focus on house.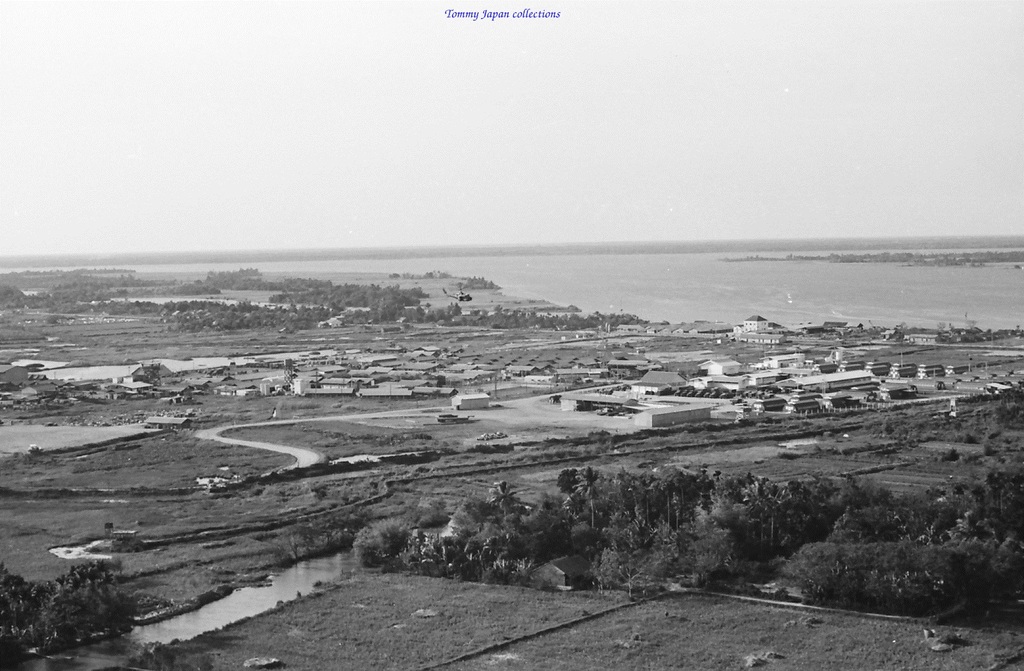
Focused at left=235, top=384, right=257, bottom=402.
